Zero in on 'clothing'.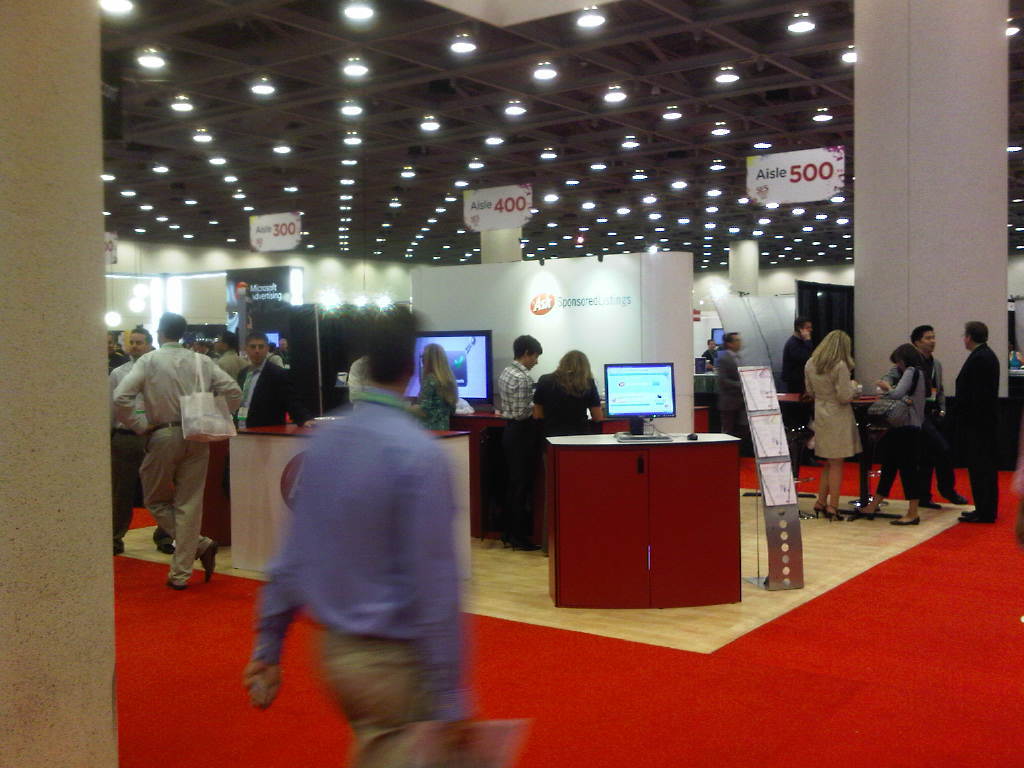
Zeroed in: 254:387:469:766.
